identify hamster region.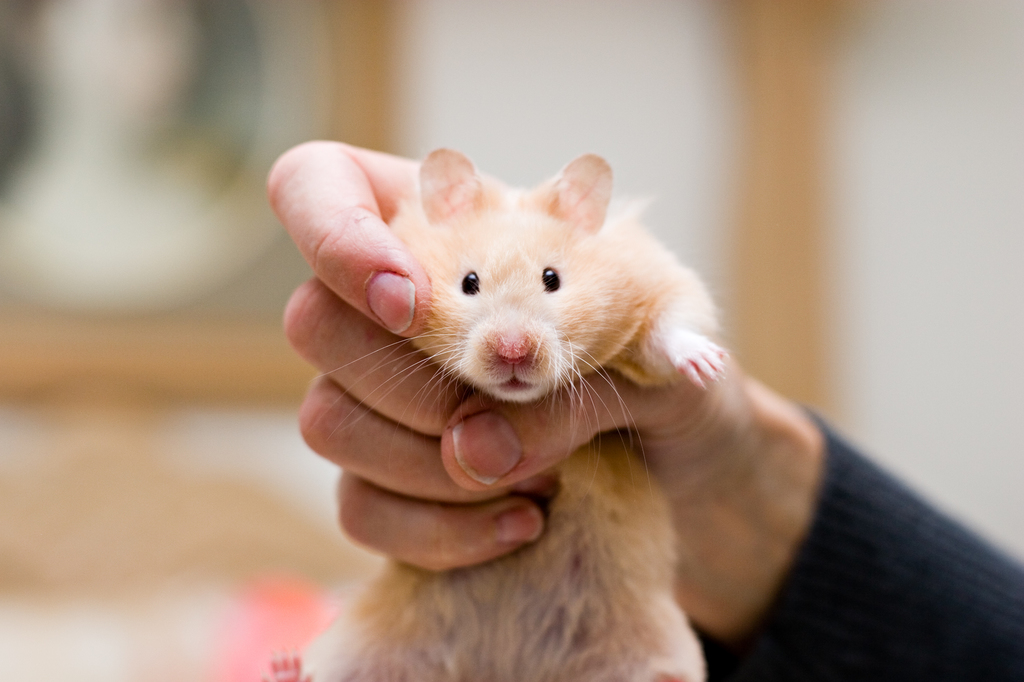
Region: (255,145,730,681).
